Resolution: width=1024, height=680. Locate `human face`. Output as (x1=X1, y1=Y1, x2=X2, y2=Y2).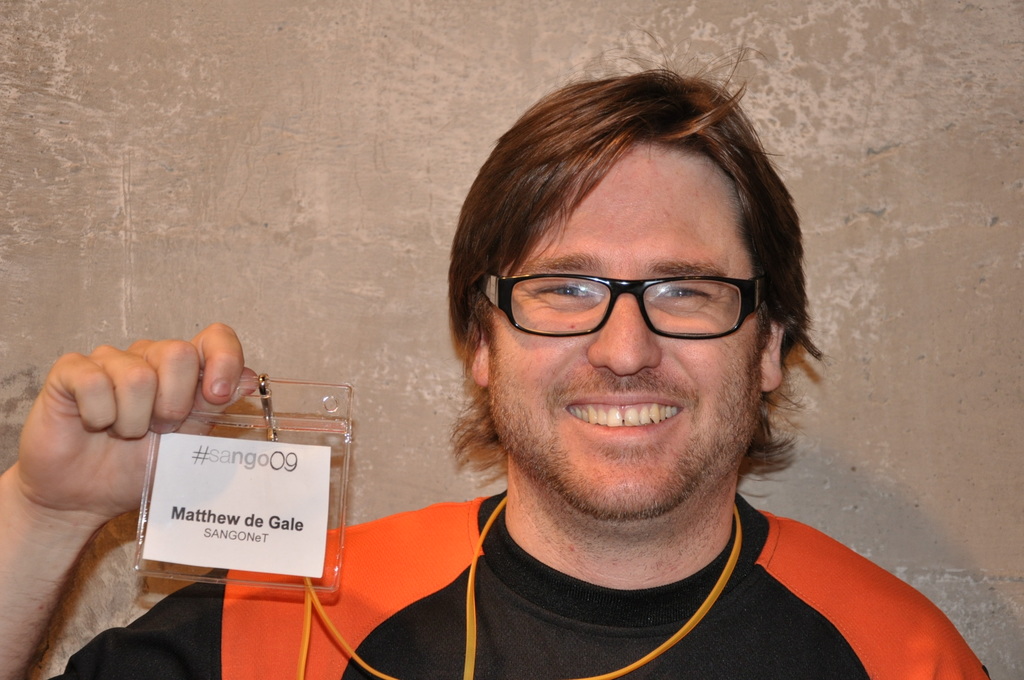
(x1=488, y1=142, x2=766, y2=519).
